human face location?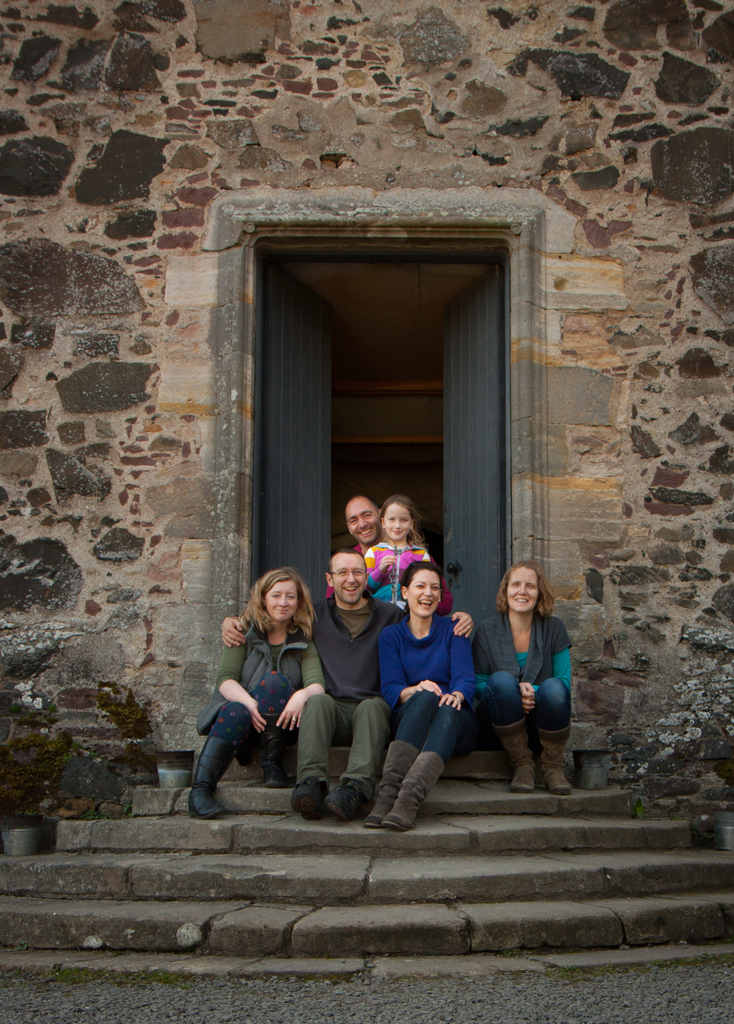
bbox=[509, 567, 541, 614]
